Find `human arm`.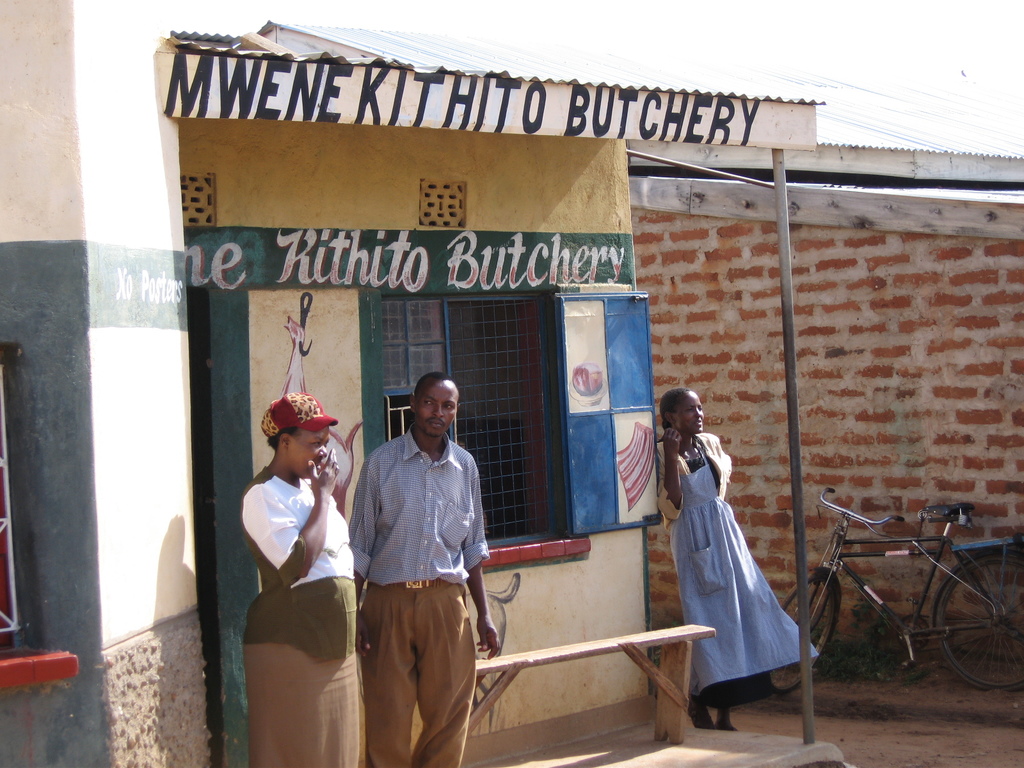
left=705, top=420, right=731, bottom=497.
